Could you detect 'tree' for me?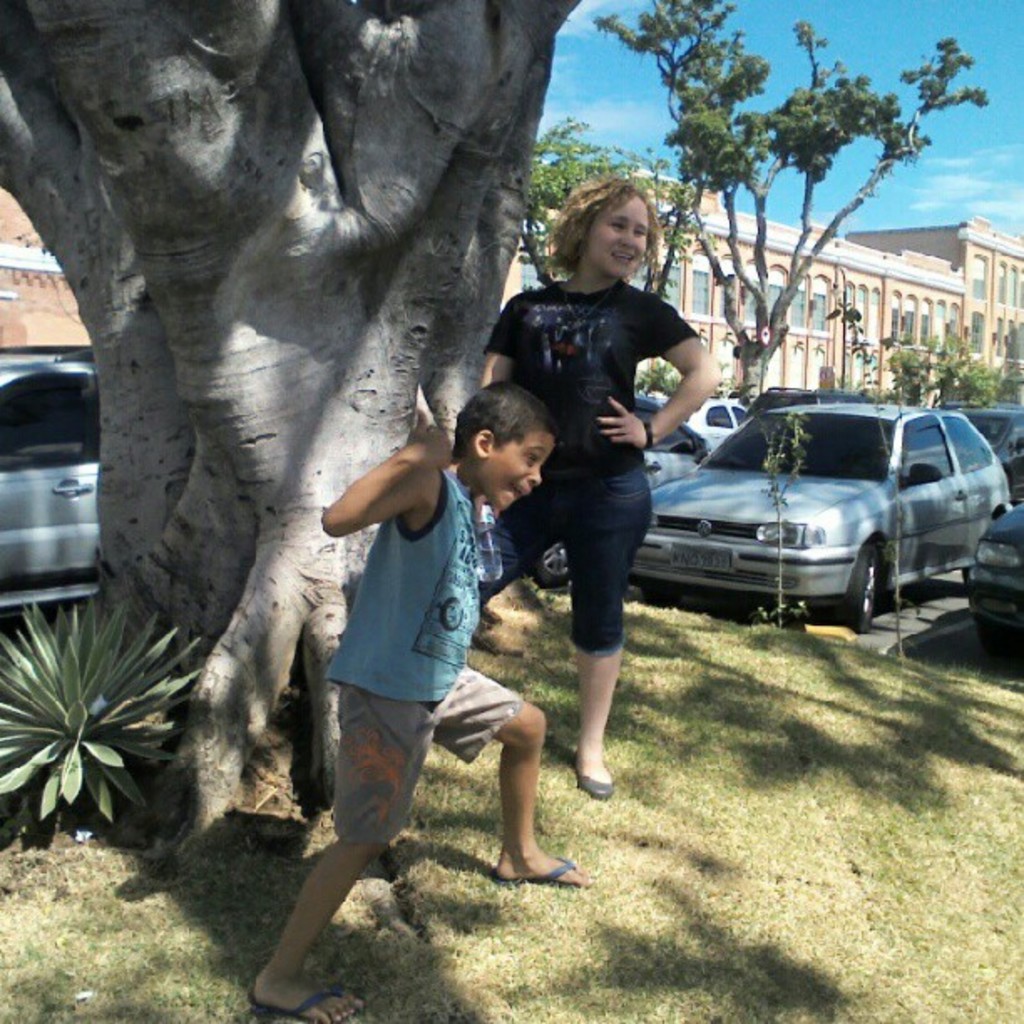
Detection result: bbox=(0, 0, 582, 892).
